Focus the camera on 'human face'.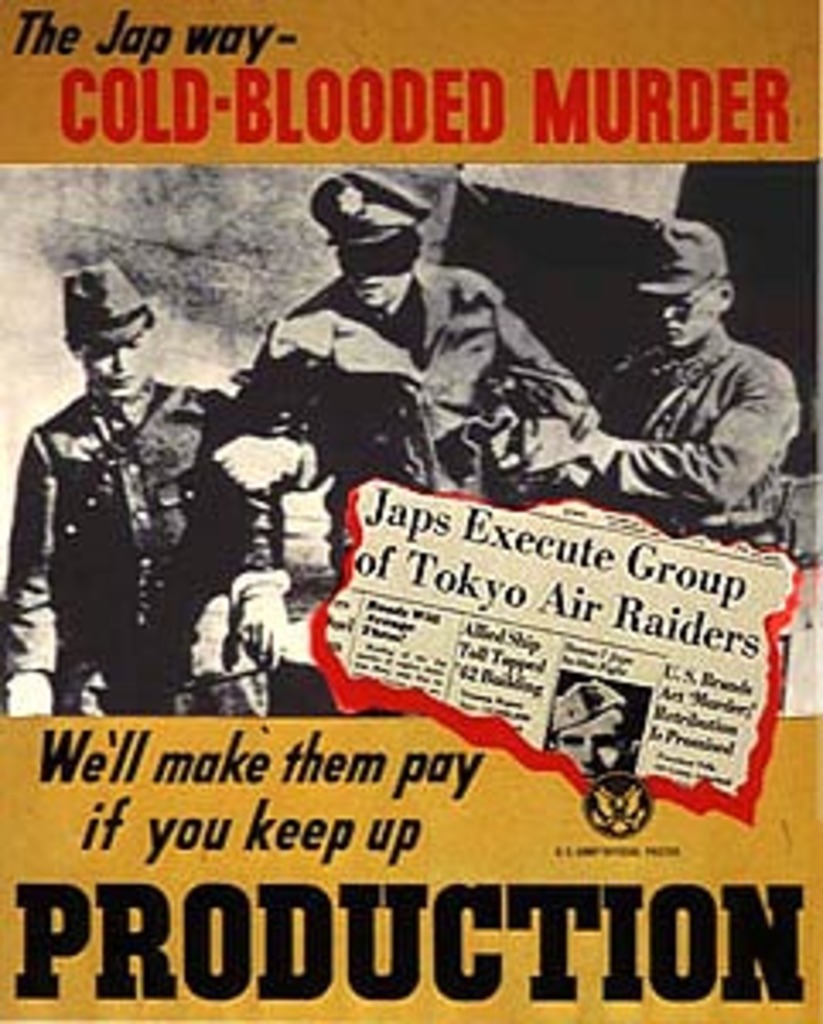
Focus region: 345 246 417 304.
